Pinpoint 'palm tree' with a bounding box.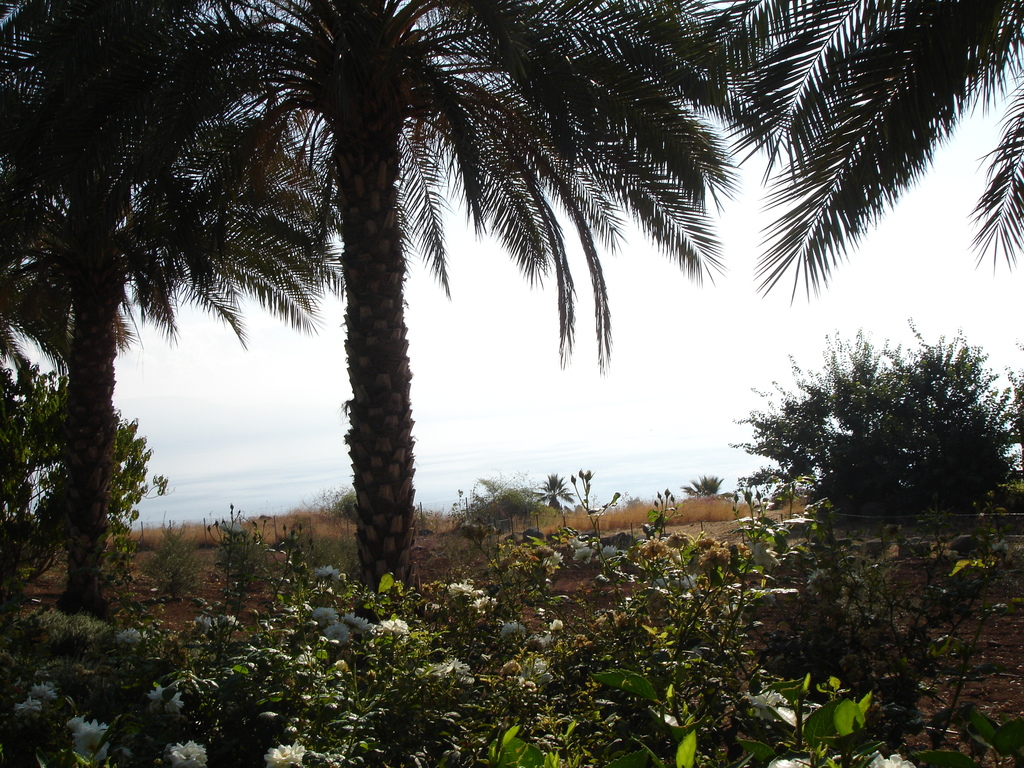
0 101 302 581.
